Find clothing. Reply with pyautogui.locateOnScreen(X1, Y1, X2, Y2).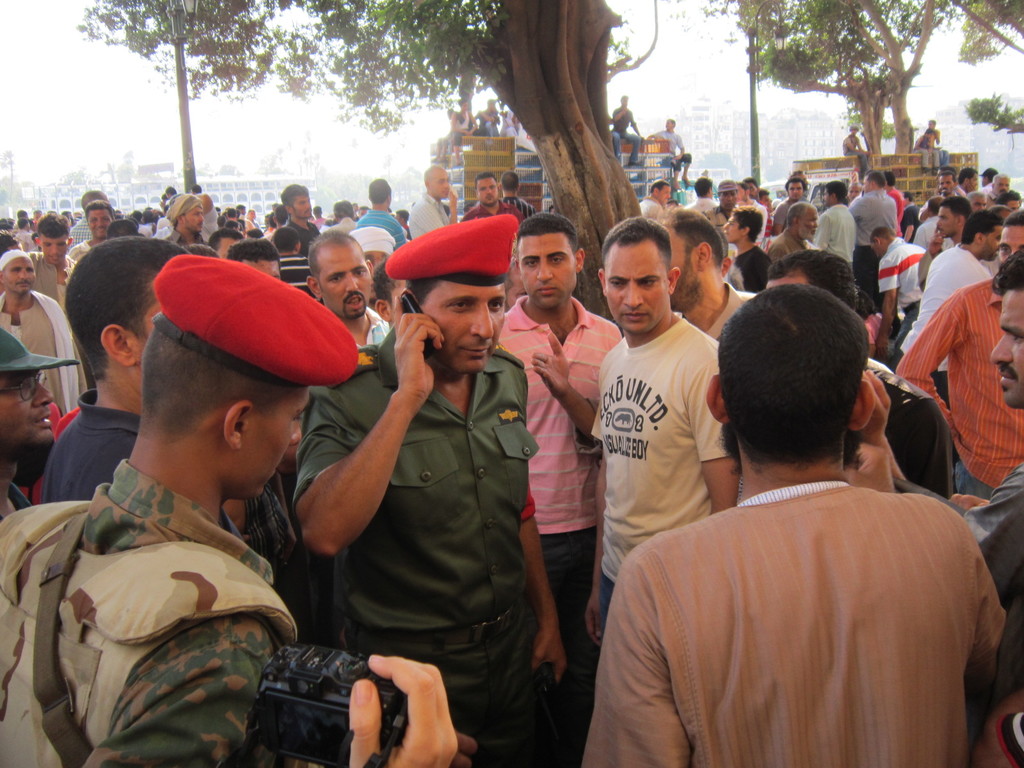
pyautogui.locateOnScreen(763, 228, 816, 259).
